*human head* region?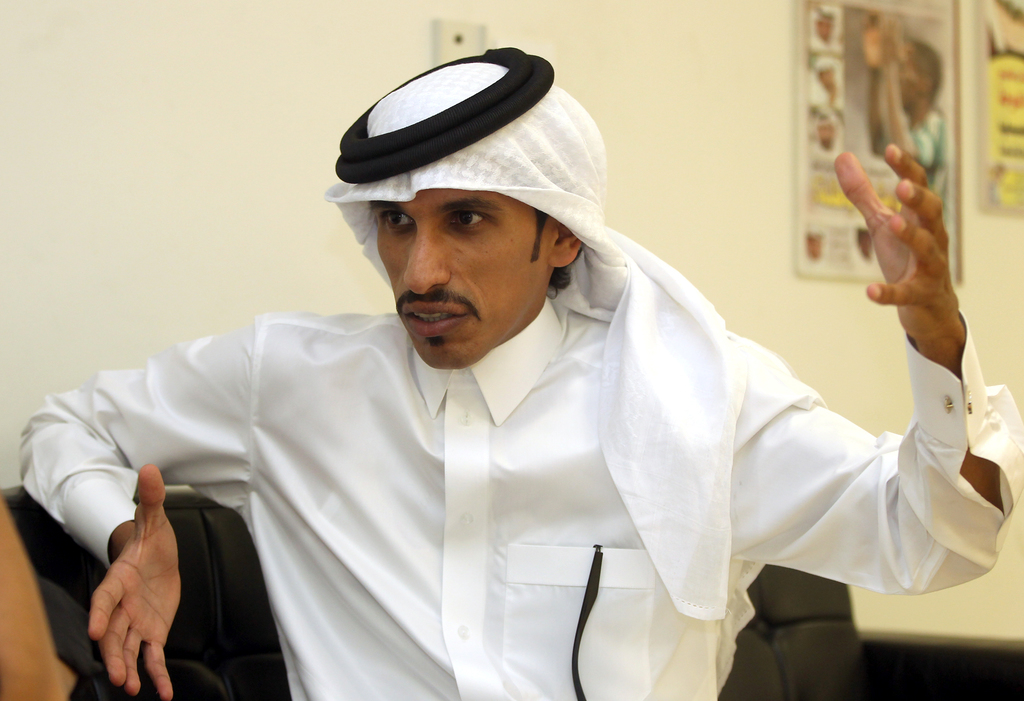
<region>897, 36, 945, 134</region>
